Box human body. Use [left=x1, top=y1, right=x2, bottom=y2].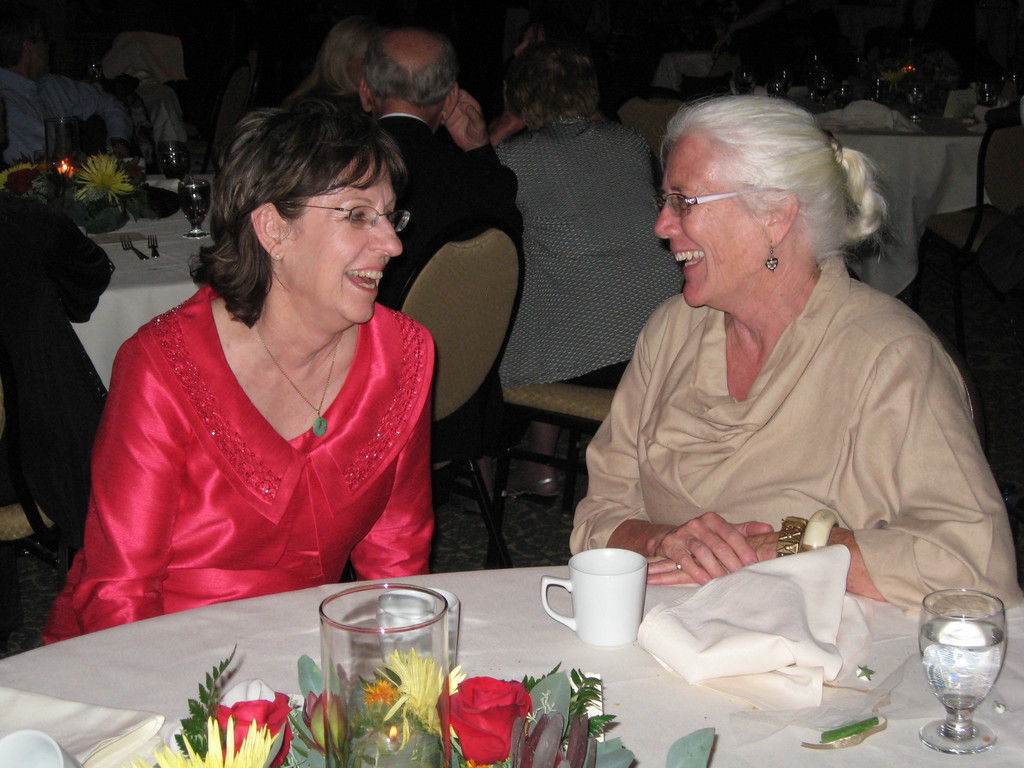
[left=505, top=131, right=979, bottom=730].
